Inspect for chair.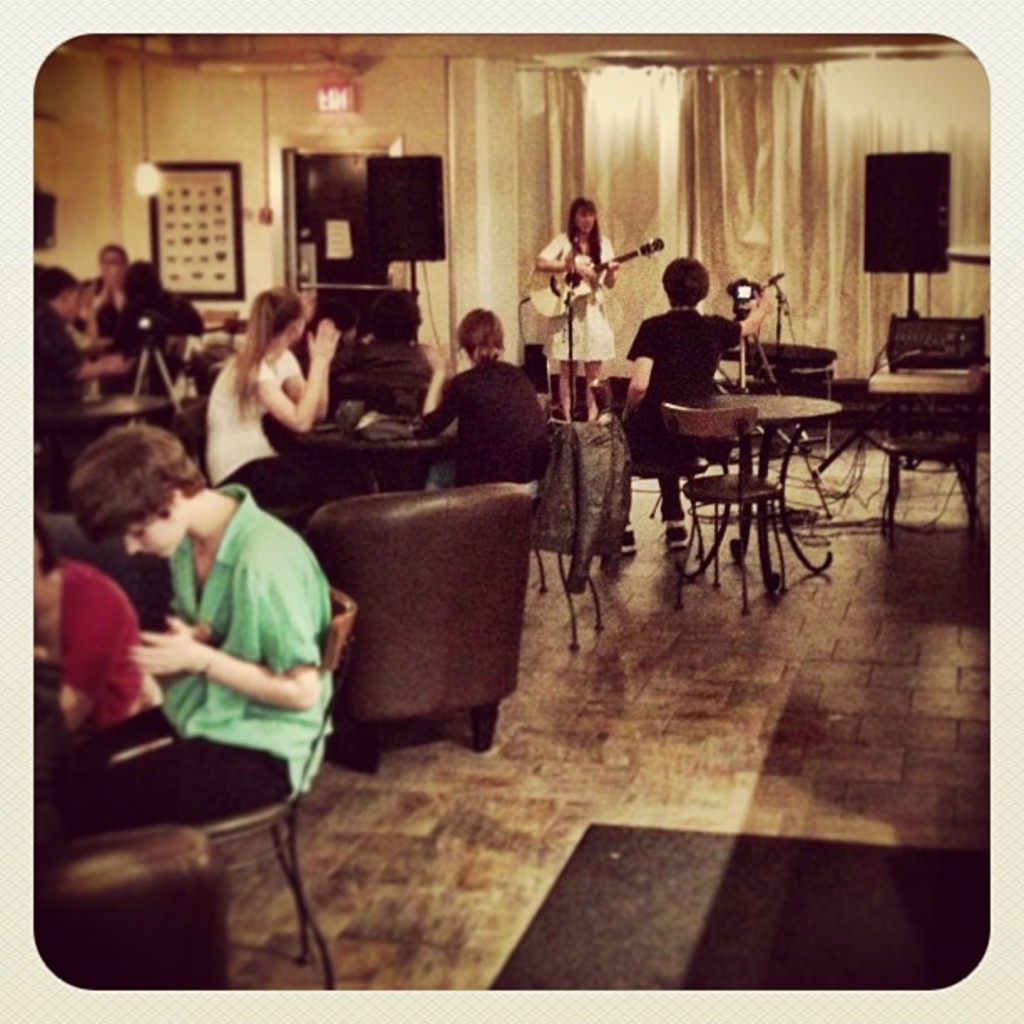
Inspection: x1=30, y1=818, x2=231, y2=991.
